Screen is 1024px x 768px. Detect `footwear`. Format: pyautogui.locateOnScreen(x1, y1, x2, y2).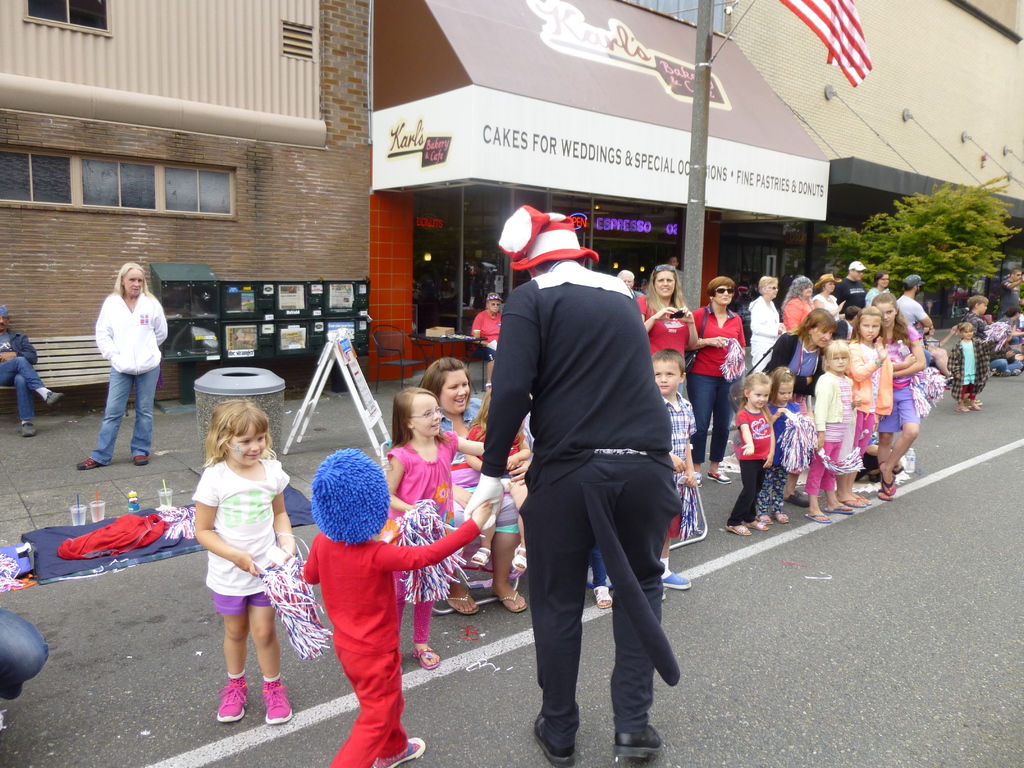
pyautogui.locateOnScreen(589, 584, 613, 611).
